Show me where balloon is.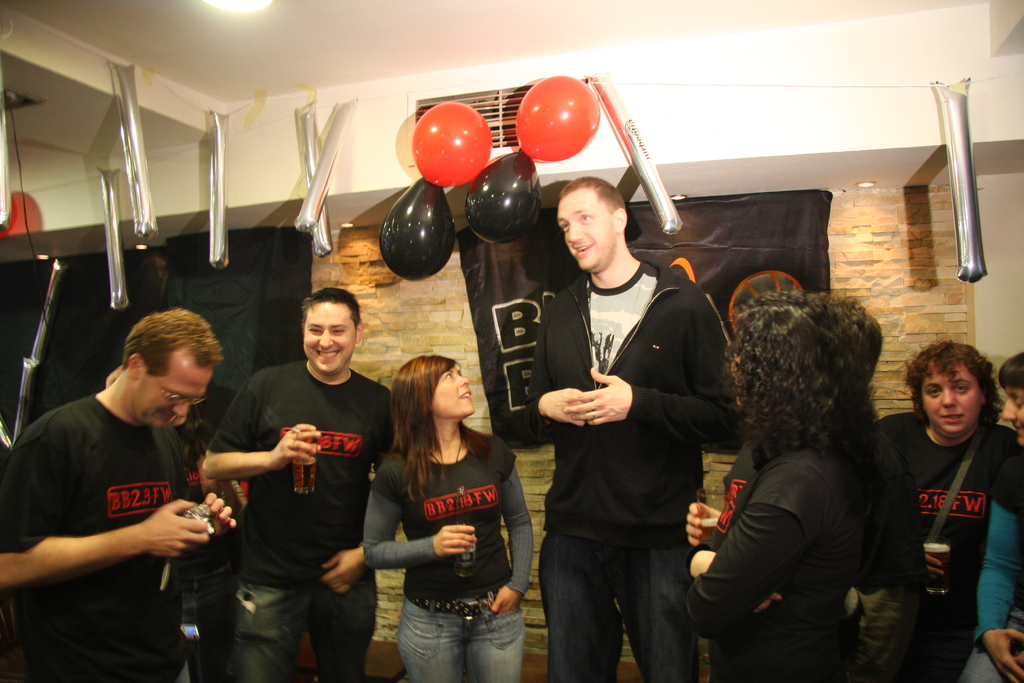
balloon is at bbox=(0, 188, 43, 240).
